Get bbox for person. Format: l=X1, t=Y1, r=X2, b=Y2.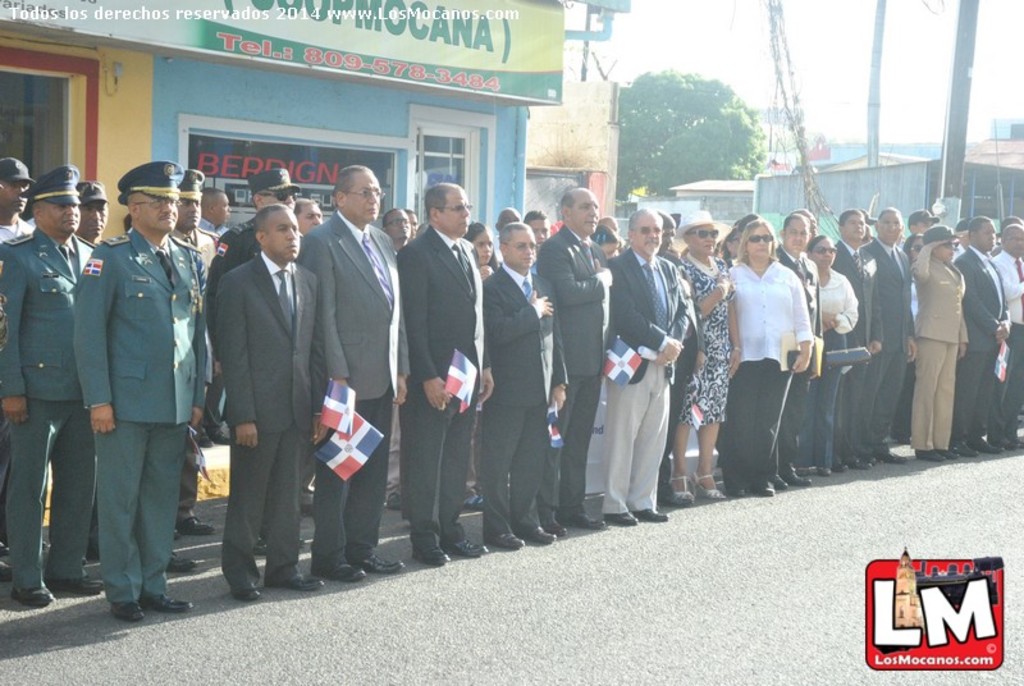
l=70, t=145, r=192, b=621.
